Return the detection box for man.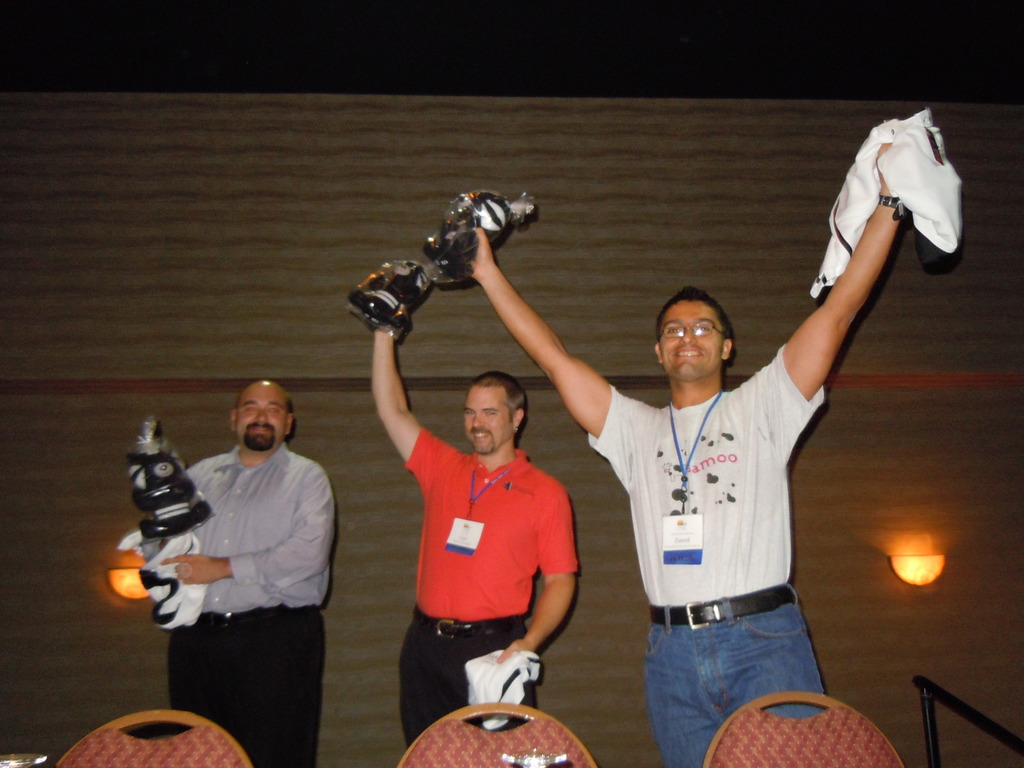
Rect(126, 366, 356, 742).
